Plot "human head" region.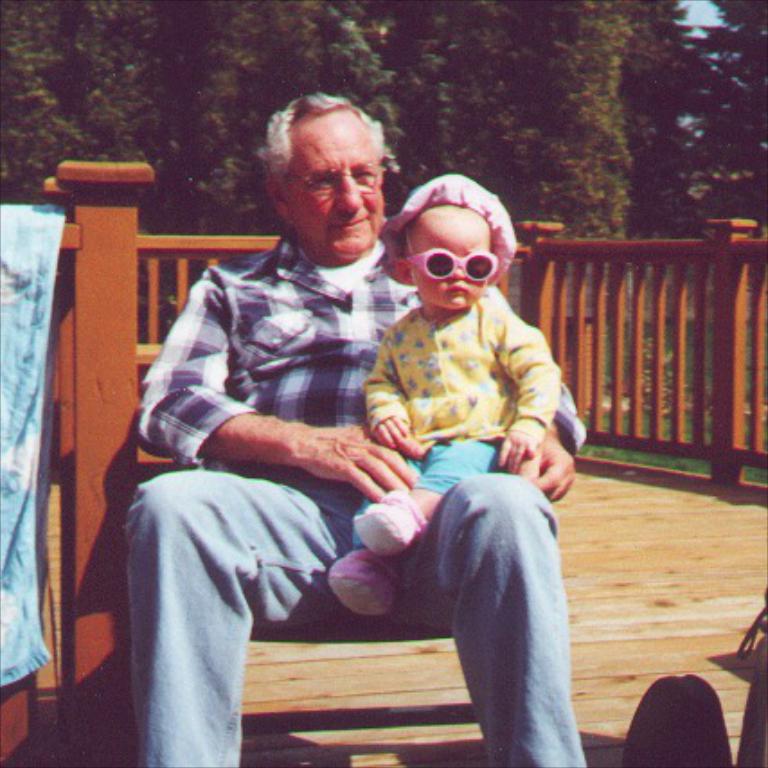
Plotted at x1=255 y1=86 x2=405 y2=254.
